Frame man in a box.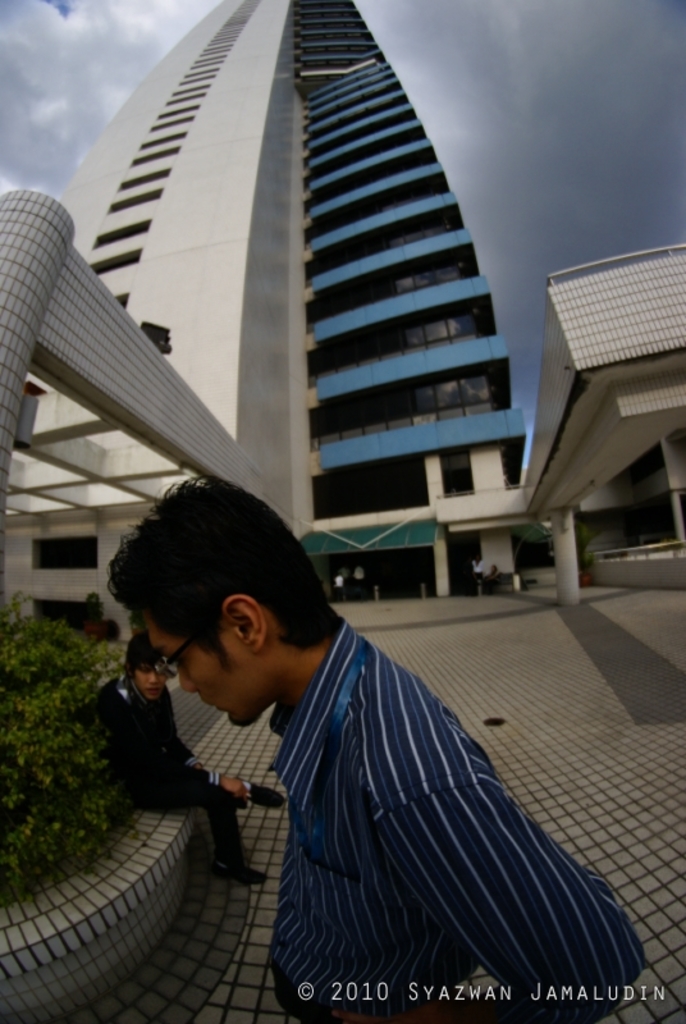
bbox(353, 564, 369, 594).
